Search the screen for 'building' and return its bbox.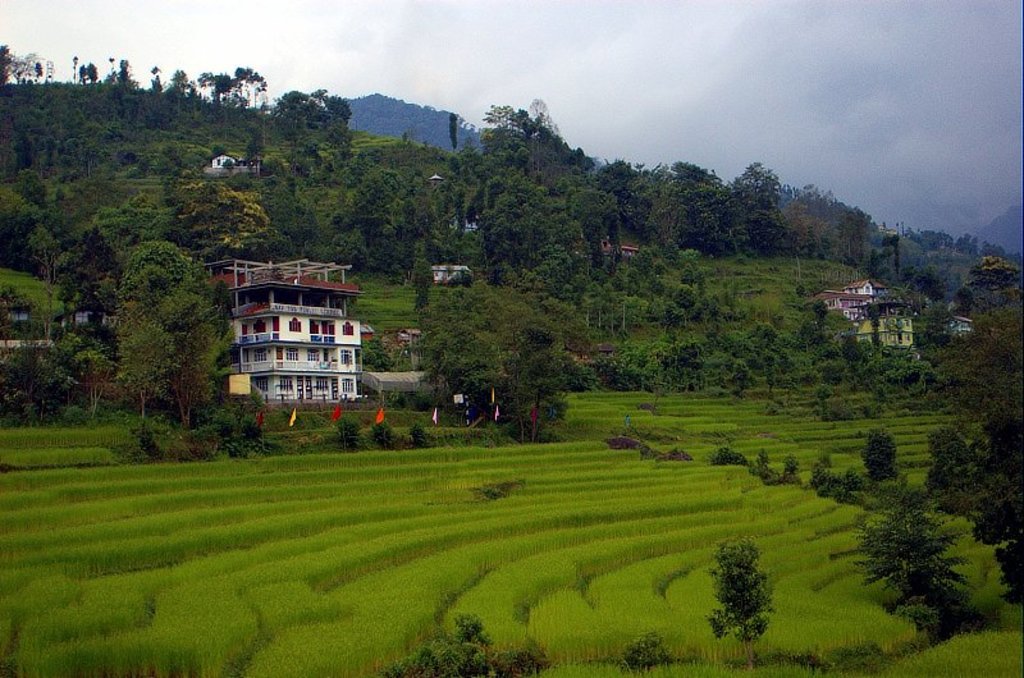
Found: (left=205, top=249, right=374, bottom=416).
